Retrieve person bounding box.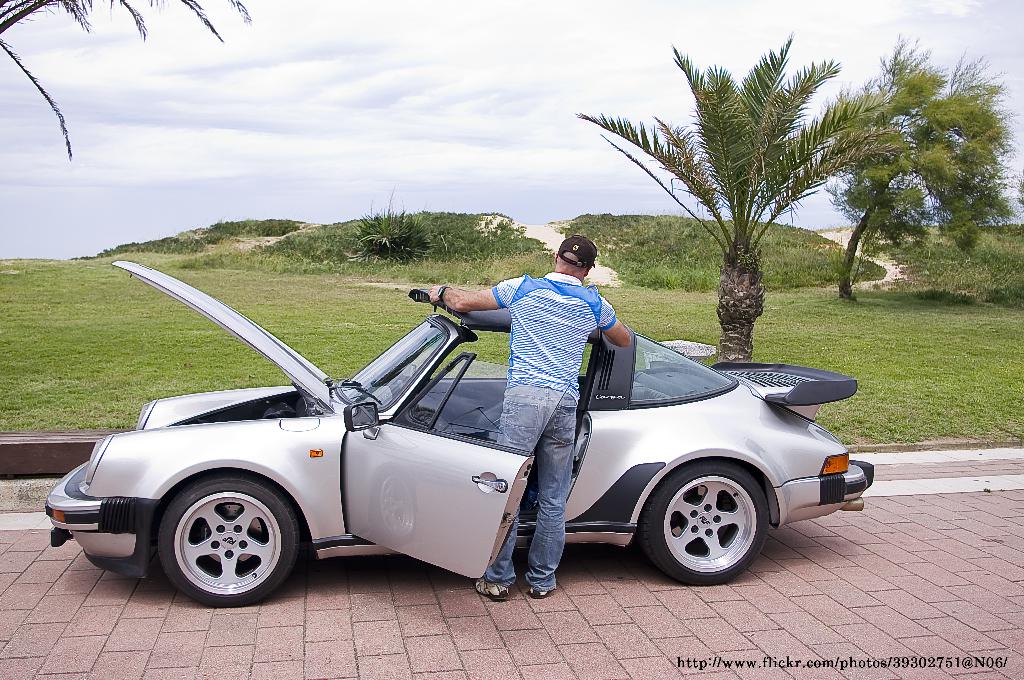
Bounding box: select_region(430, 239, 632, 603).
